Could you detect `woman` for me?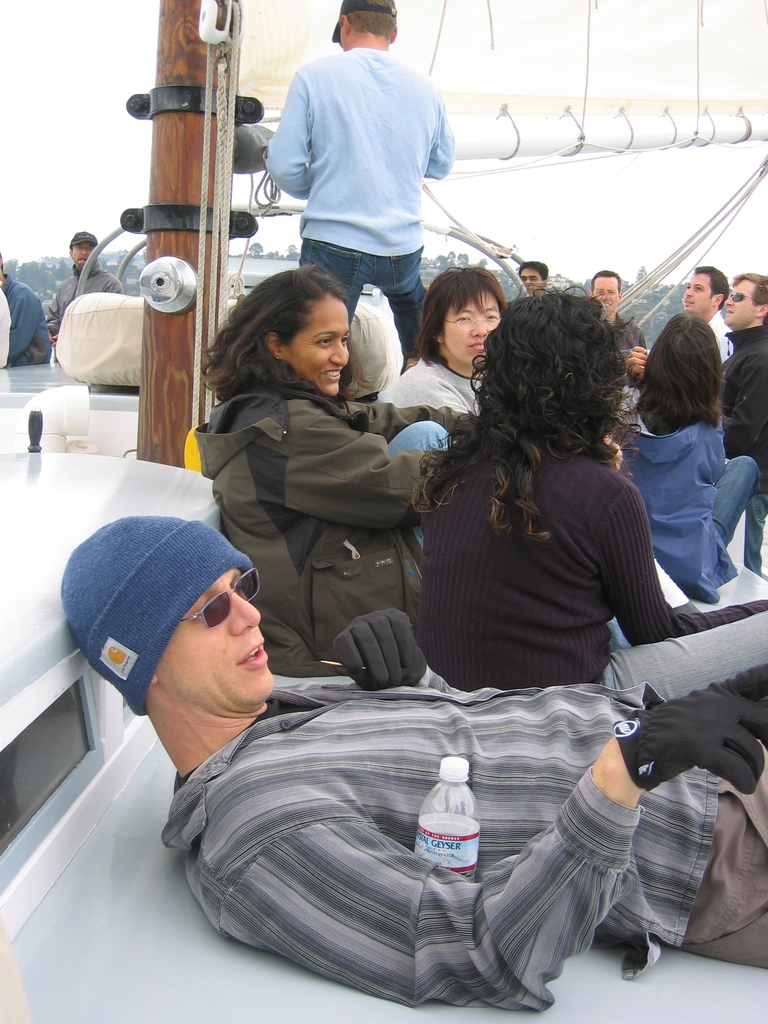
Detection result: 614/302/767/610.
